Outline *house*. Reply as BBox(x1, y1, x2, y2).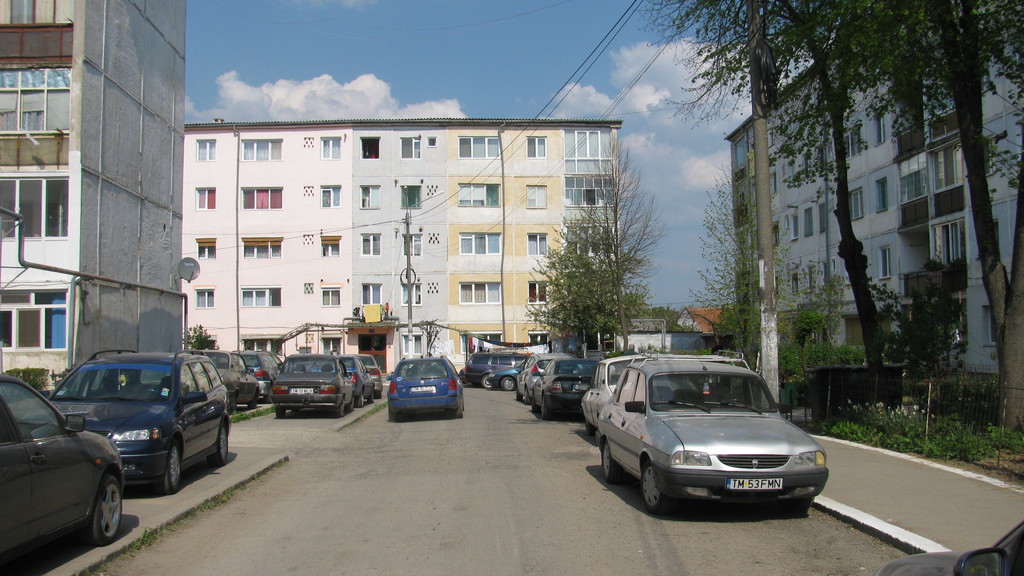
BBox(0, 0, 194, 393).
